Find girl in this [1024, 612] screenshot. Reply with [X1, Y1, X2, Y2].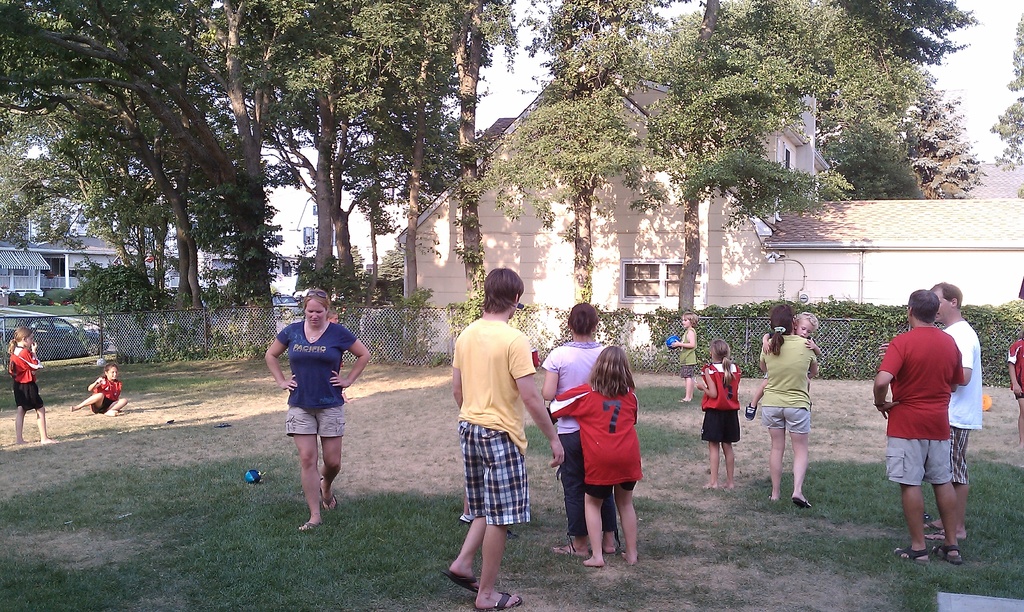
[694, 339, 745, 492].
